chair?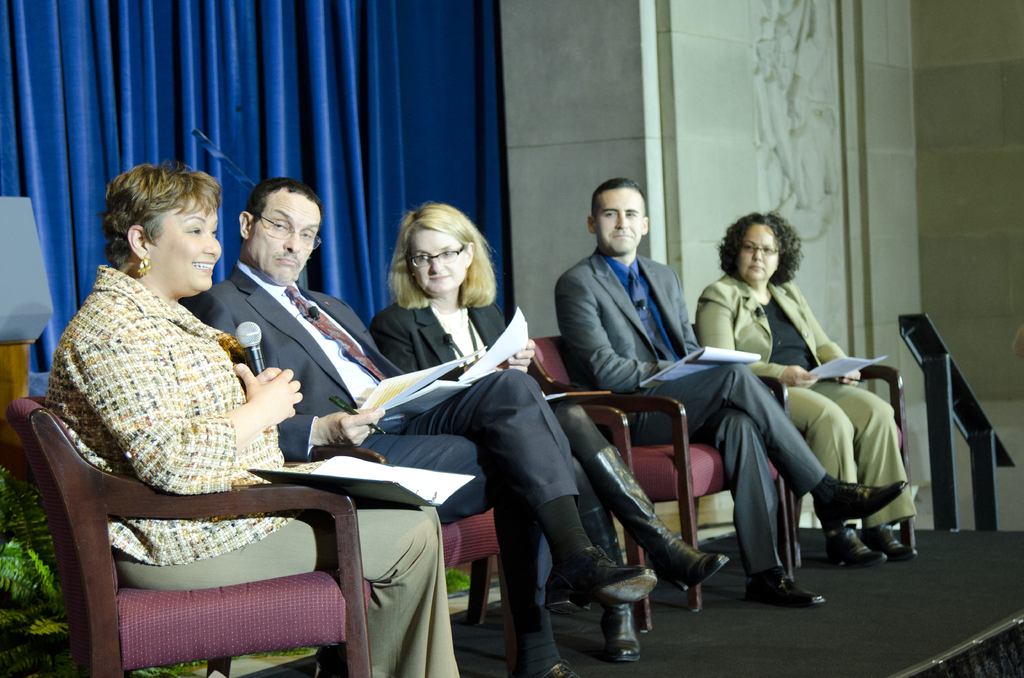
<bbox>525, 336, 792, 608</bbox>
